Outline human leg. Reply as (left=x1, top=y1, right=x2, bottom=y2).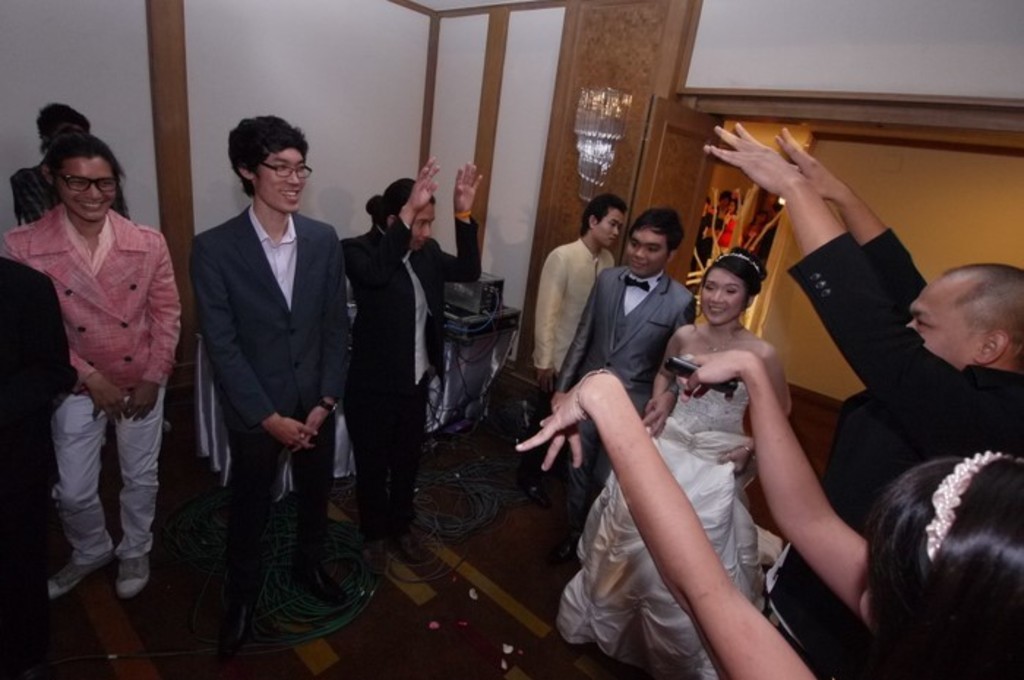
(left=114, top=388, right=167, bottom=594).
